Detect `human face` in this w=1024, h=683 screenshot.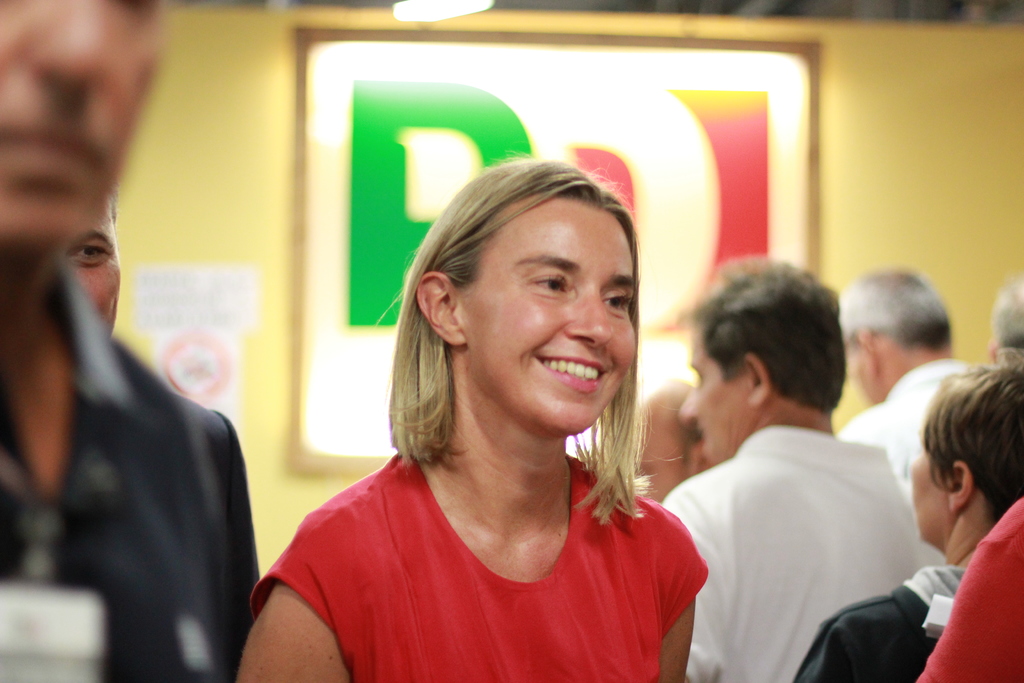
Detection: bbox(678, 312, 761, 466).
